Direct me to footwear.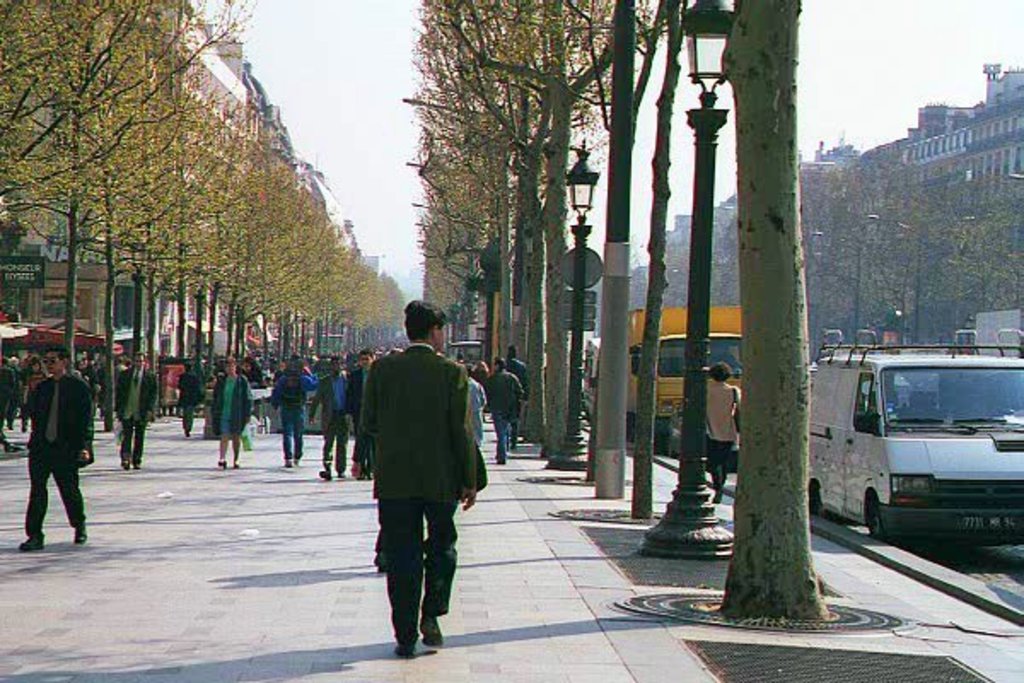
Direction: [x1=712, y1=490, x2=727, y2=507].
